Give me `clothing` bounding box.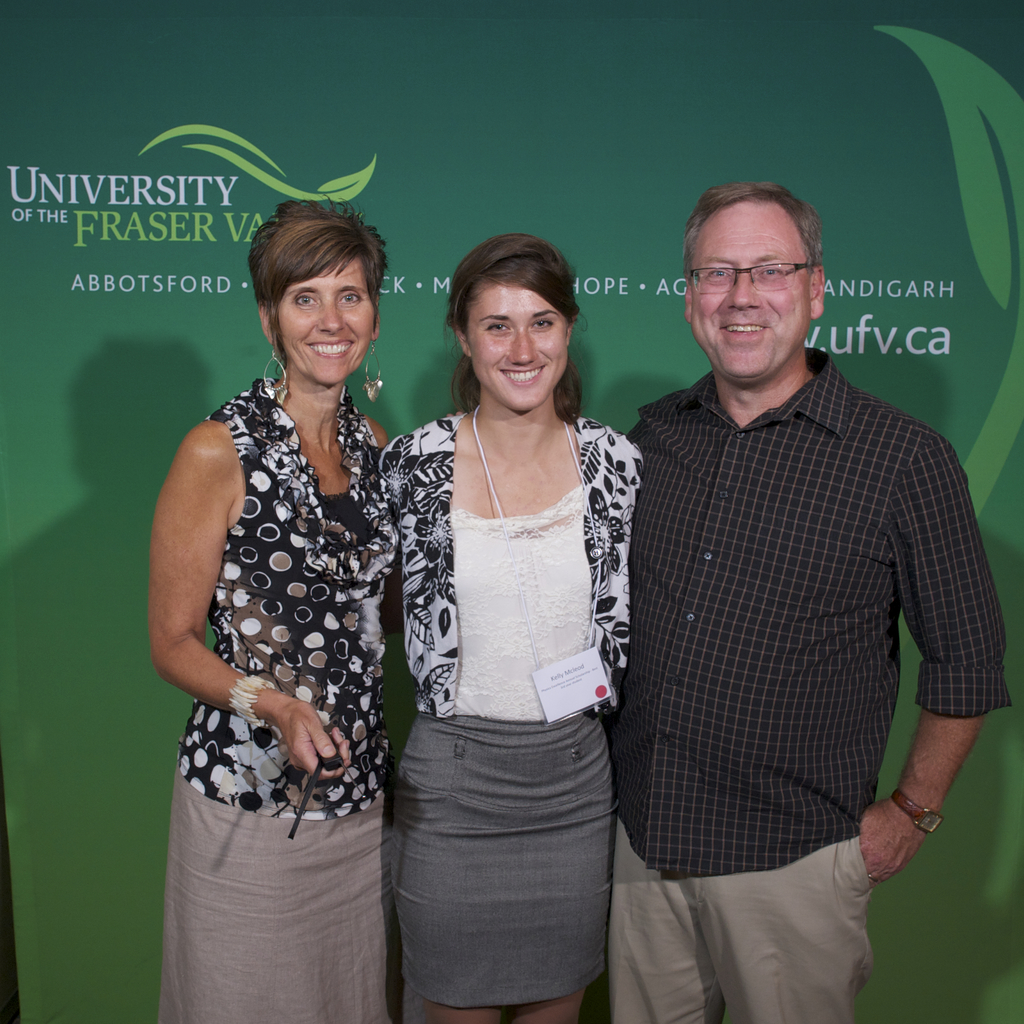
box(381, 405, 646, 1009).
